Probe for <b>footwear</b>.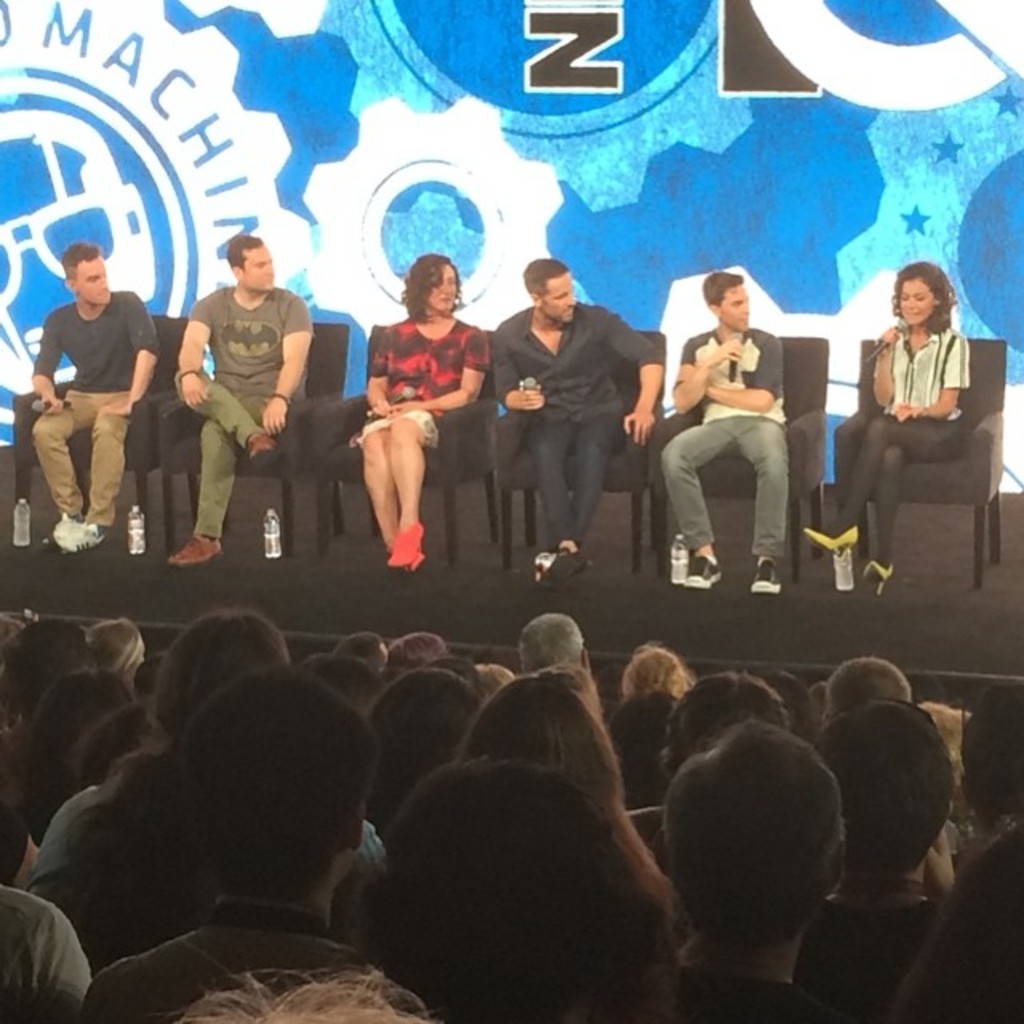
Probe result: left=530, top=544, right=586, bottom=582.
